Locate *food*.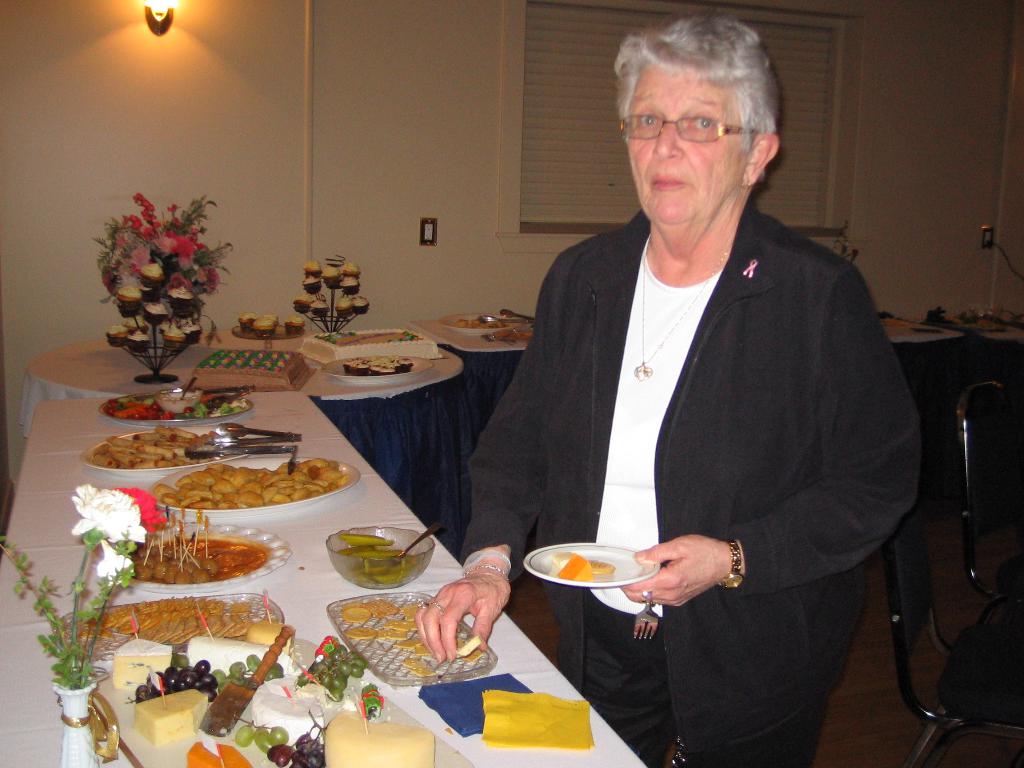
Bounding box: x1=340 y1=261 x2=364 y2=277.
